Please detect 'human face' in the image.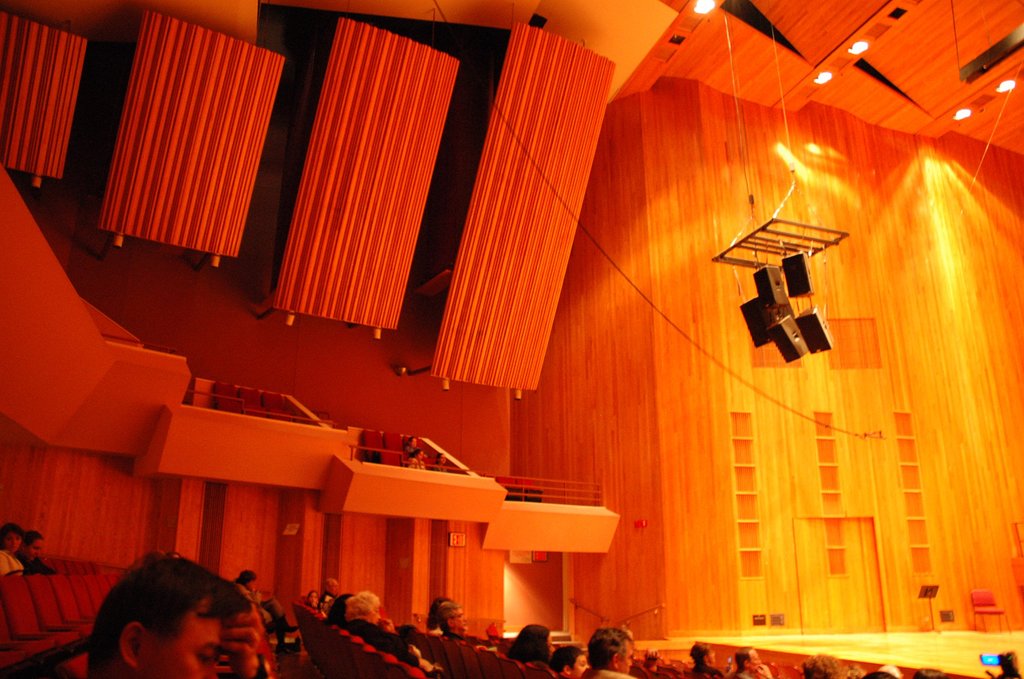
<box>748,649,763,671</box>.
